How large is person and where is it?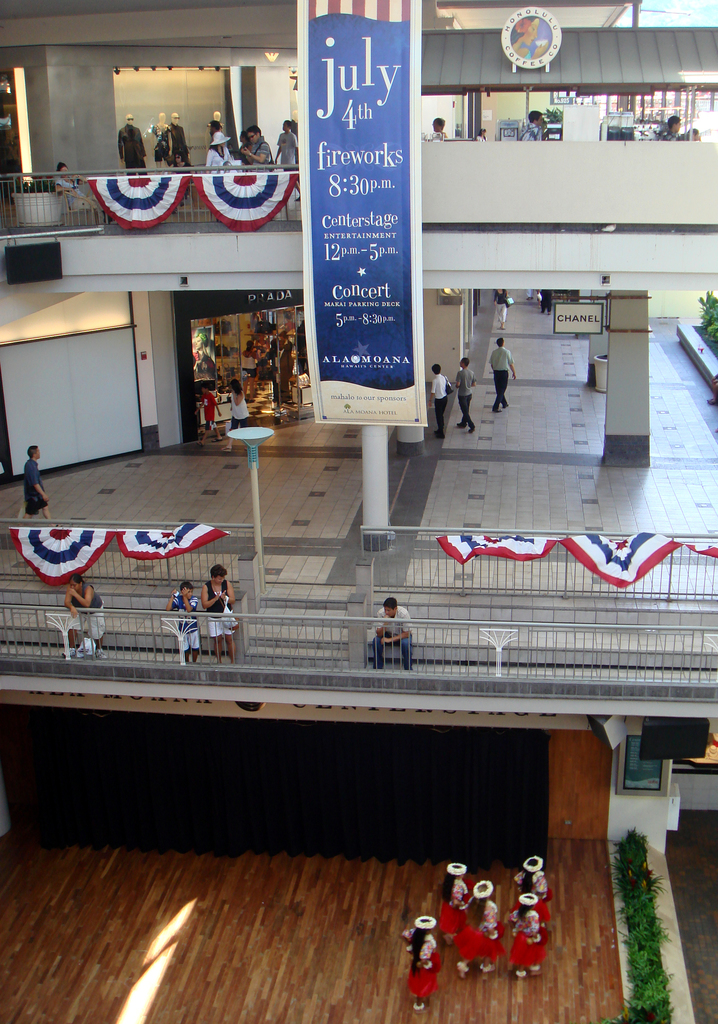
Bounding box: detection(166, 582, 204, 666).
